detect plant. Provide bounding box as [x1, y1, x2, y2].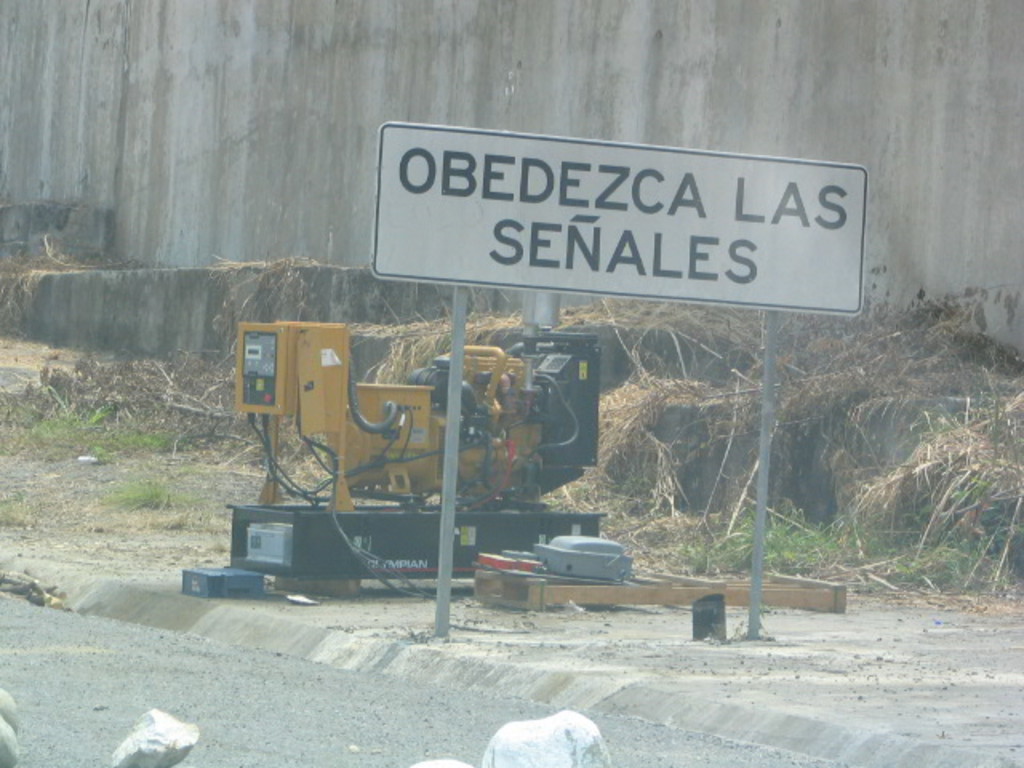
[851, 467, 1021, 592].
